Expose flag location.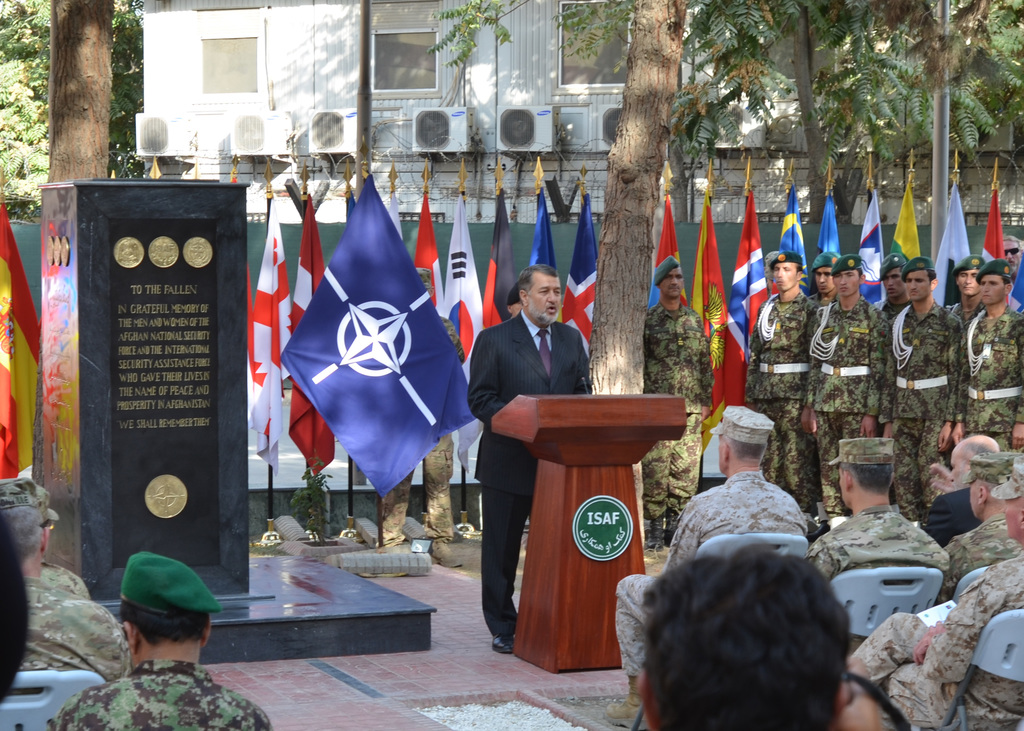
Exposed at box=[847, 191, 890, 303].
